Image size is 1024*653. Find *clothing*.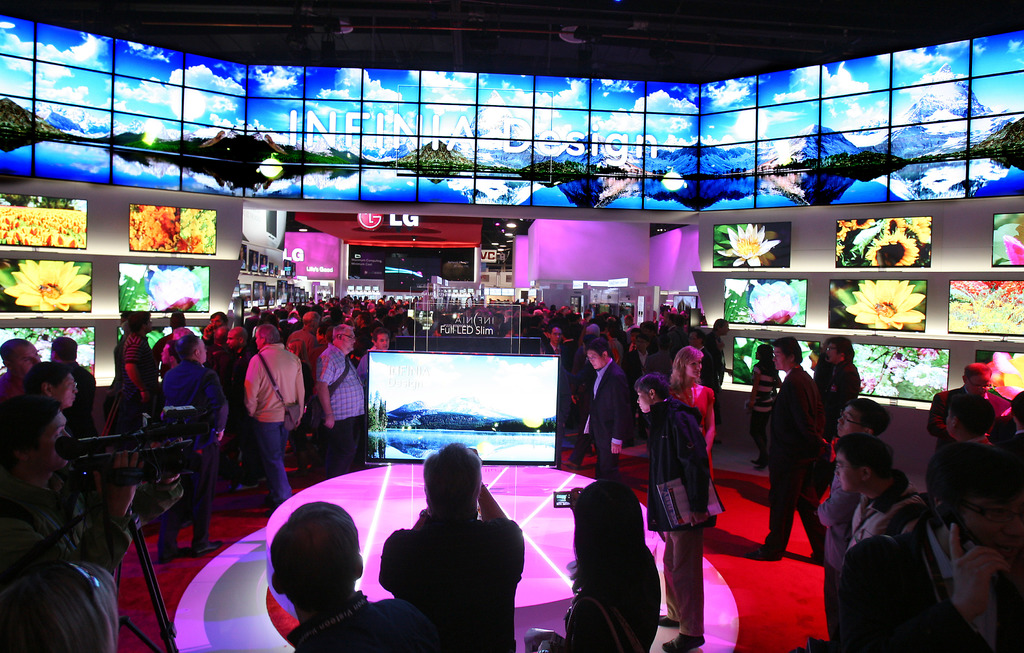
left=248, top=258, right=260, bottom=275.
